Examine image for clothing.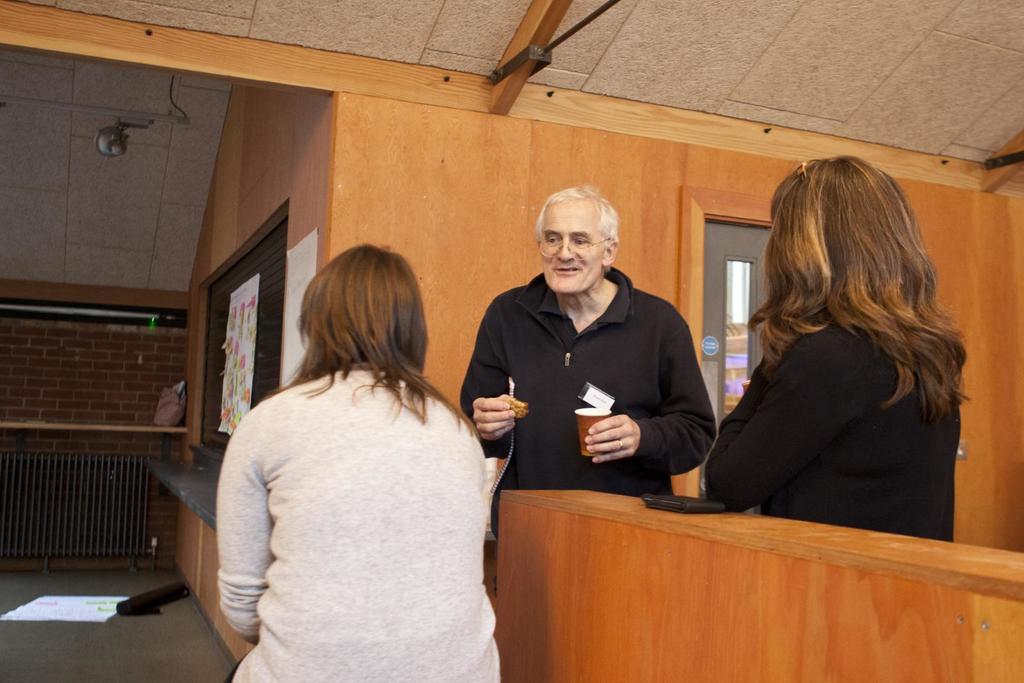
Examination result: [457,271,712,490].
